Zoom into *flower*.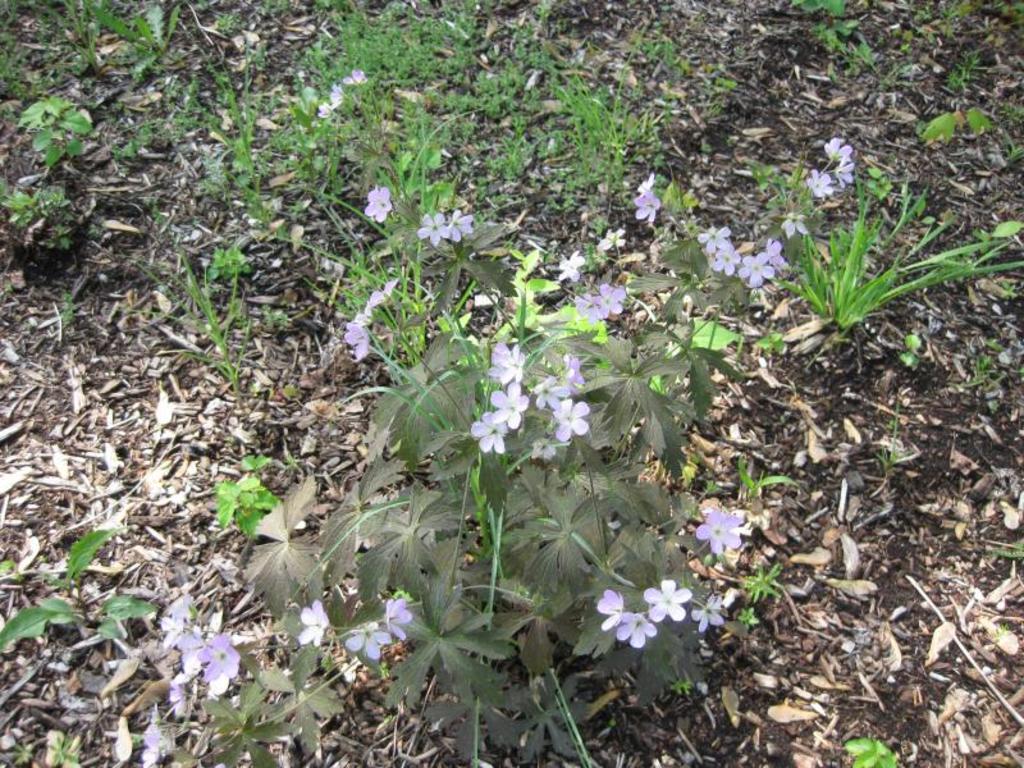
Zoom target: box=[553, 394, 593, 436].
